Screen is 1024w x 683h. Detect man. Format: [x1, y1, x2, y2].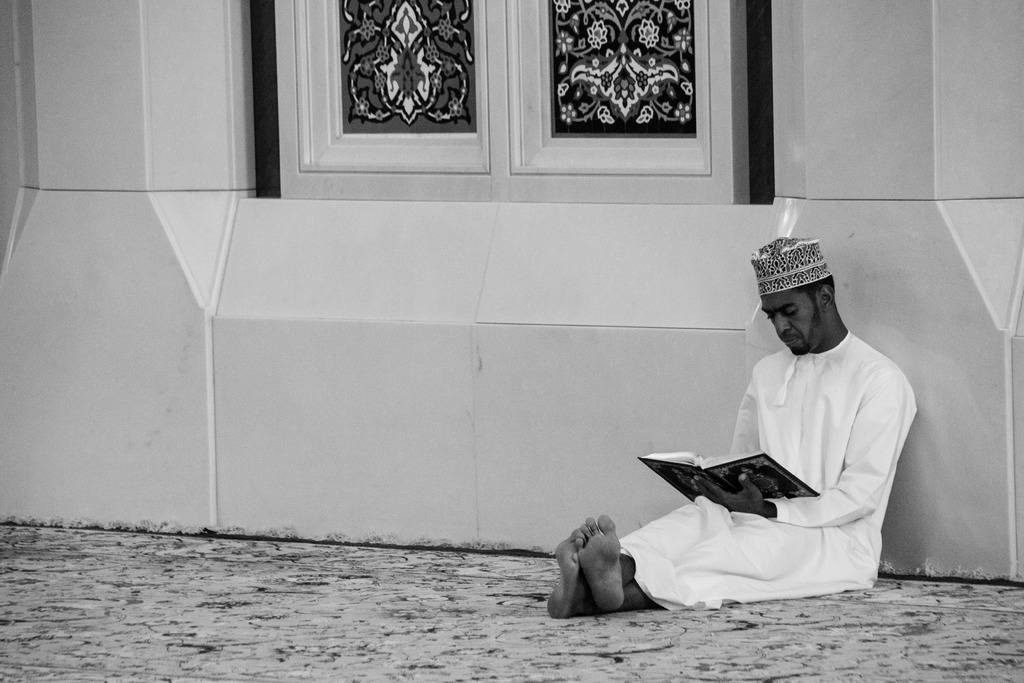
[628, 240, 940, 605].
